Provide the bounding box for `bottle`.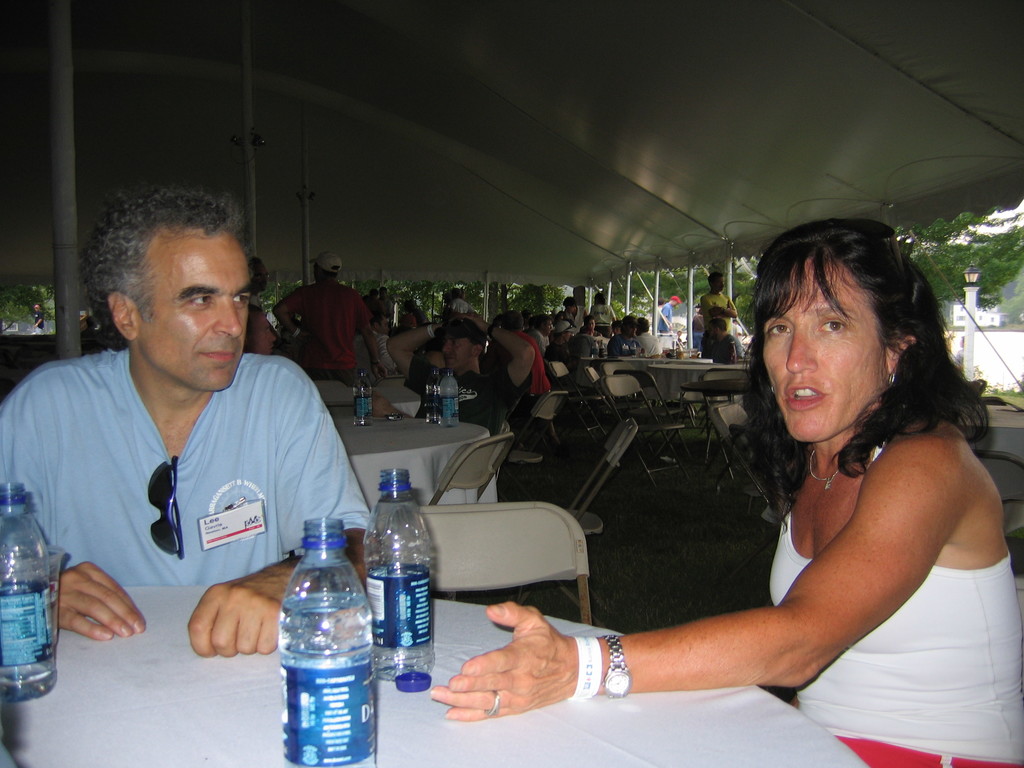
(left=426, top=366, right=442, bottom=424).
